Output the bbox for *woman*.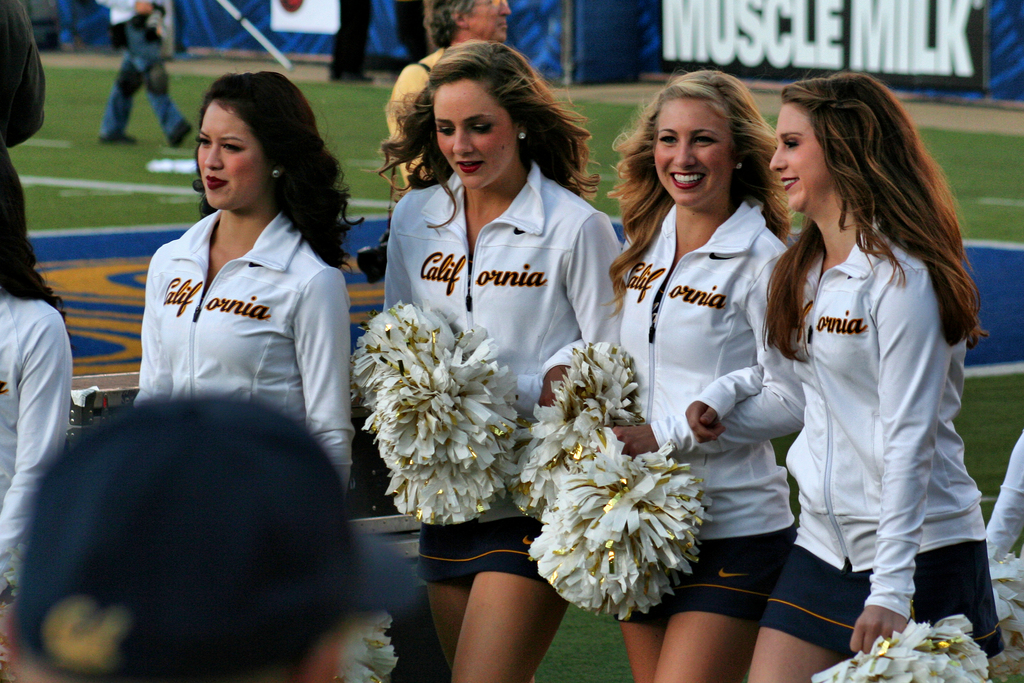
[left=378, top=34, right=641, bottom=682].
